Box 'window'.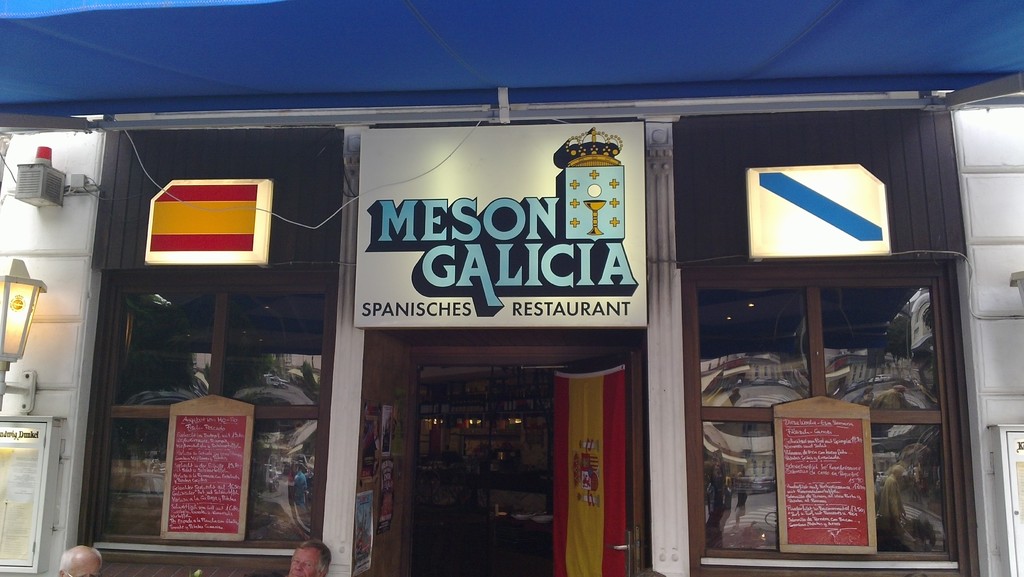
crop(79, 258, 335, 549).
